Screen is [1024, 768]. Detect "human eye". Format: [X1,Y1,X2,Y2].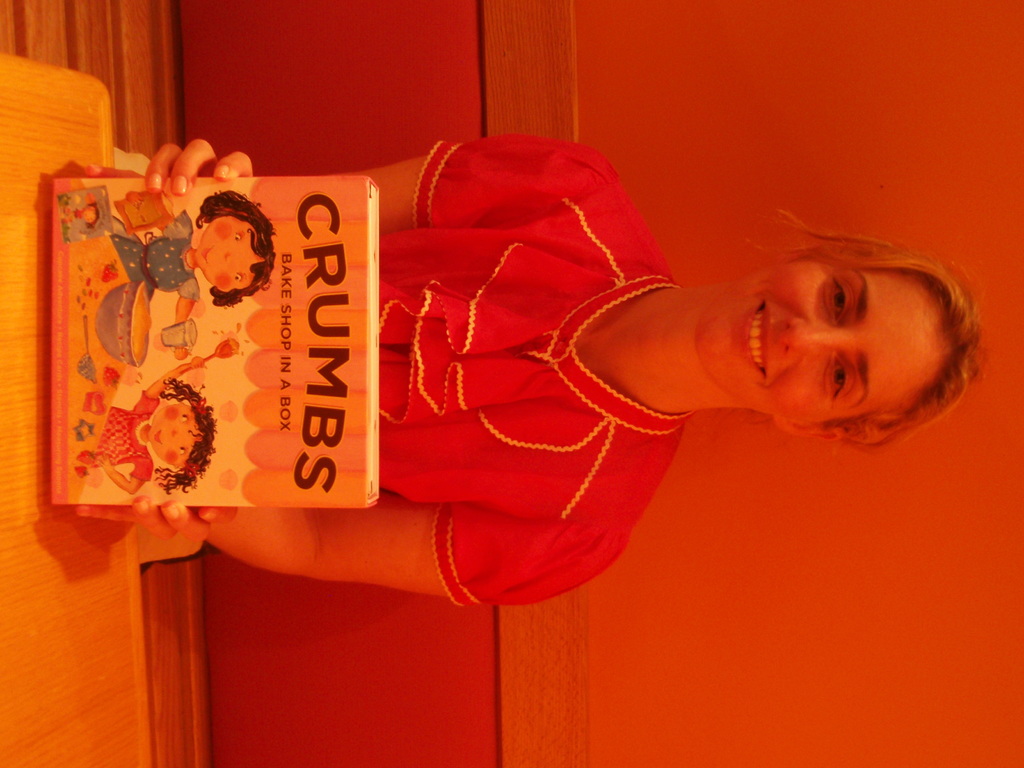
[178,408,189,426].
